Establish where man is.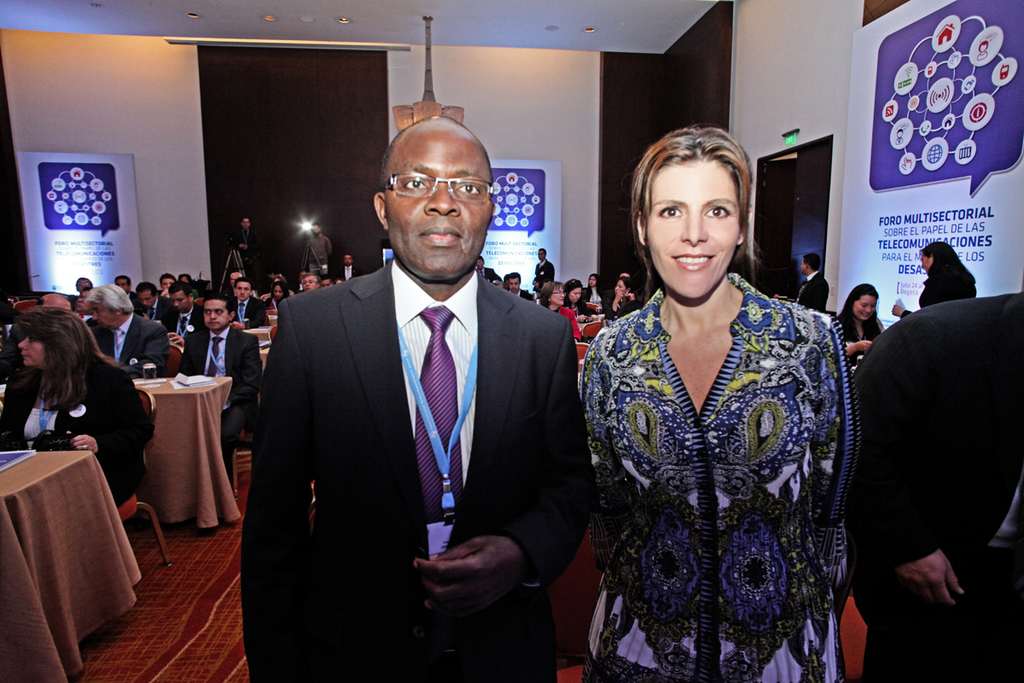
Established at 320:277:333:286.
